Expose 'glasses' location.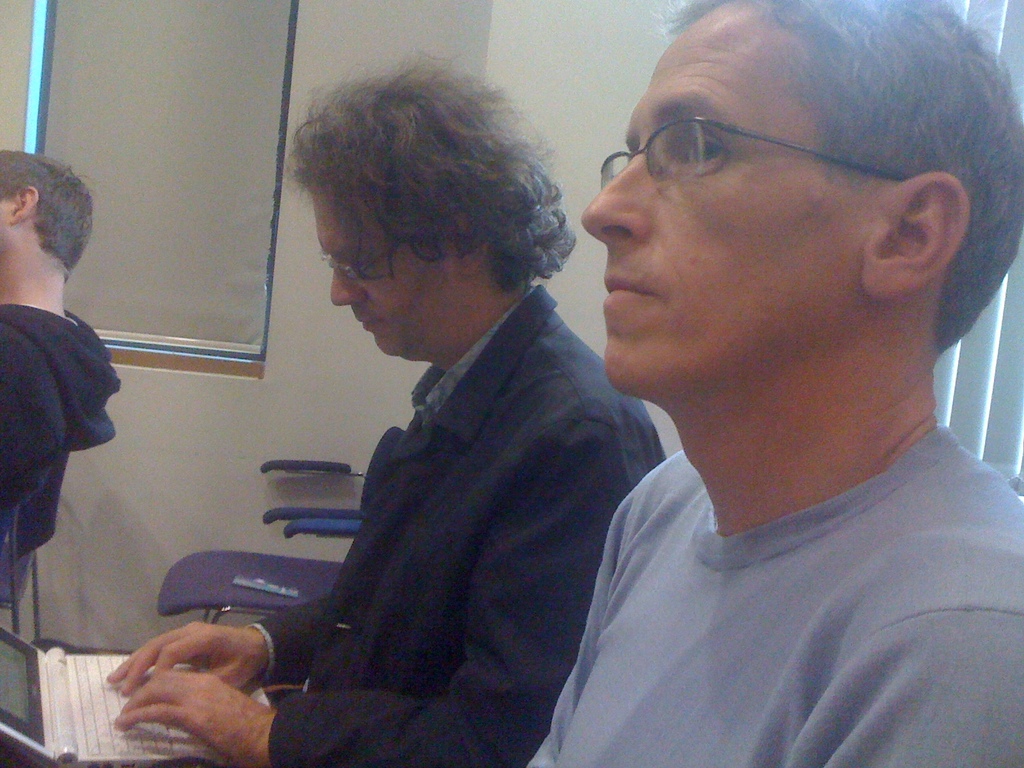
Exposed at (575,95,888,194).
